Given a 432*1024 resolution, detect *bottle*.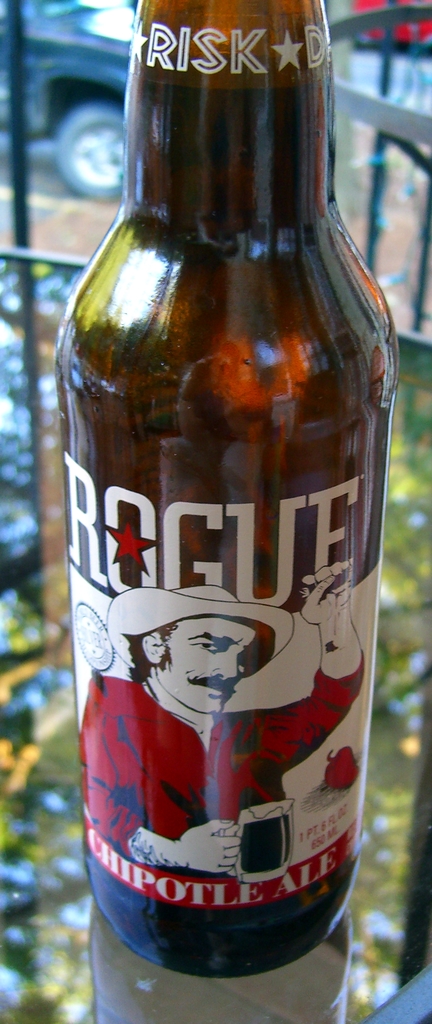
crop(49, 0, 398, 1023).
